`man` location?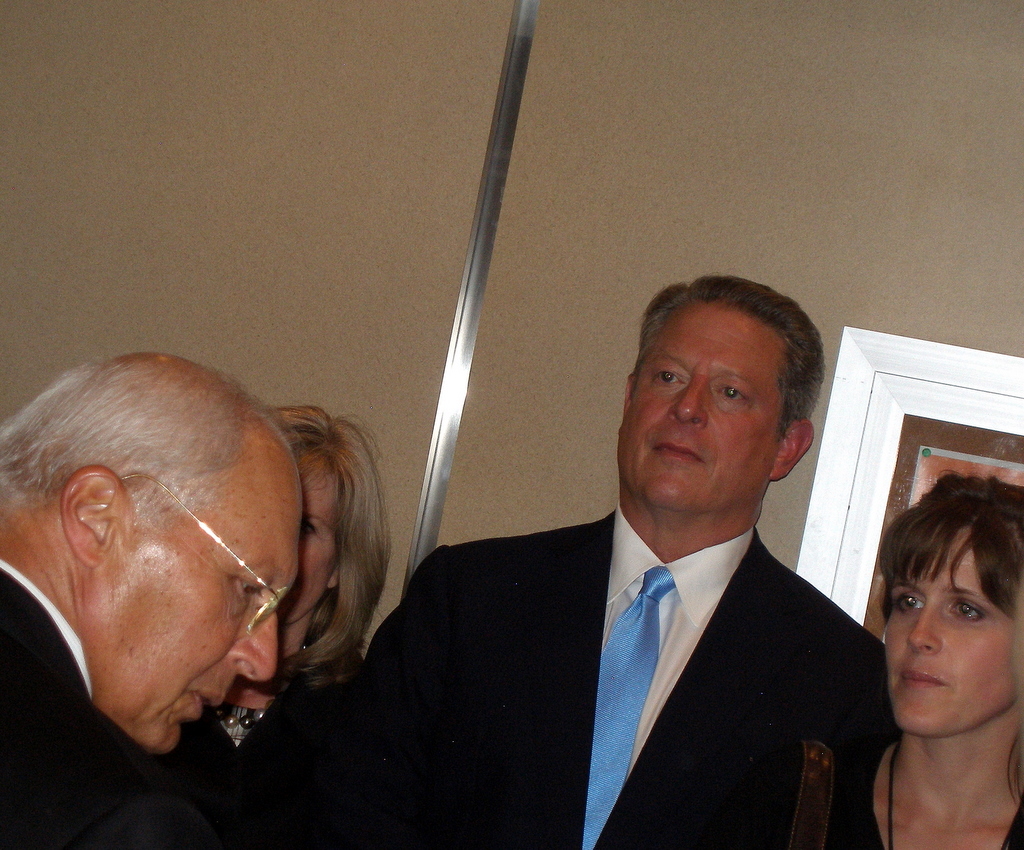
bbox(0, 349, 304, 849)
